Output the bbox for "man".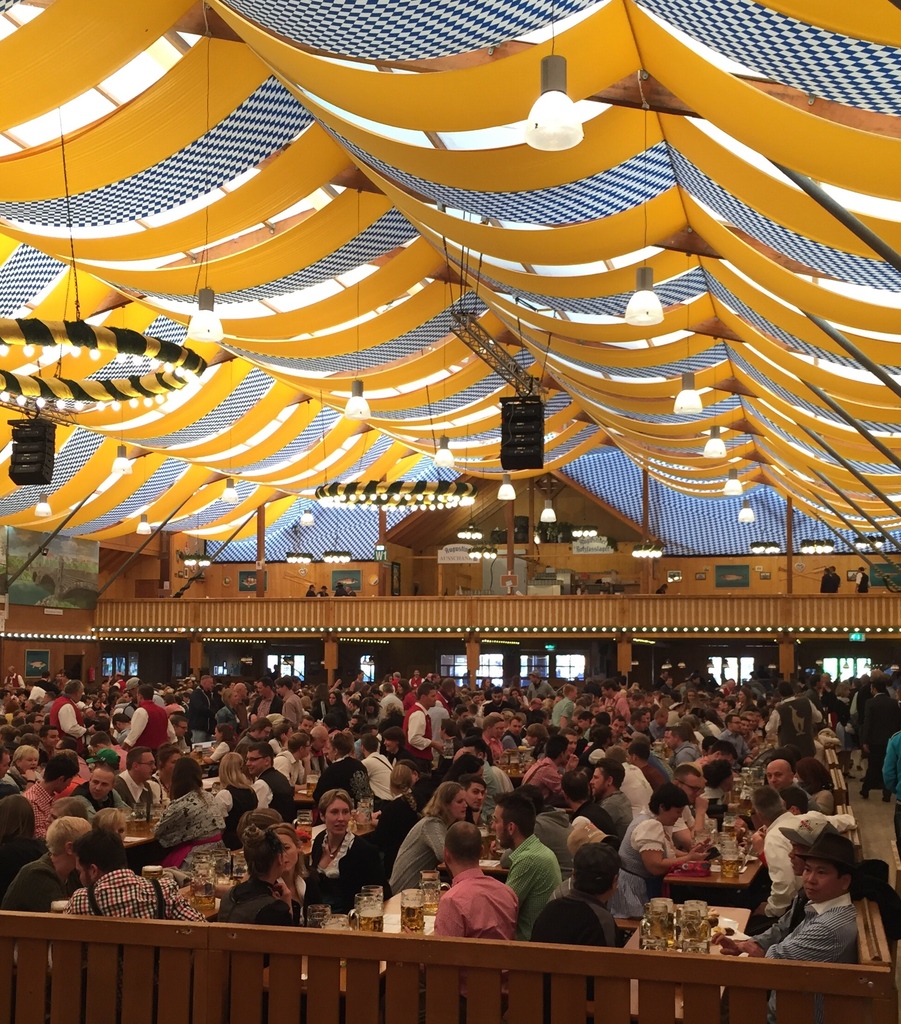
[x1=71, y1=760, x2=134, y2=813].
